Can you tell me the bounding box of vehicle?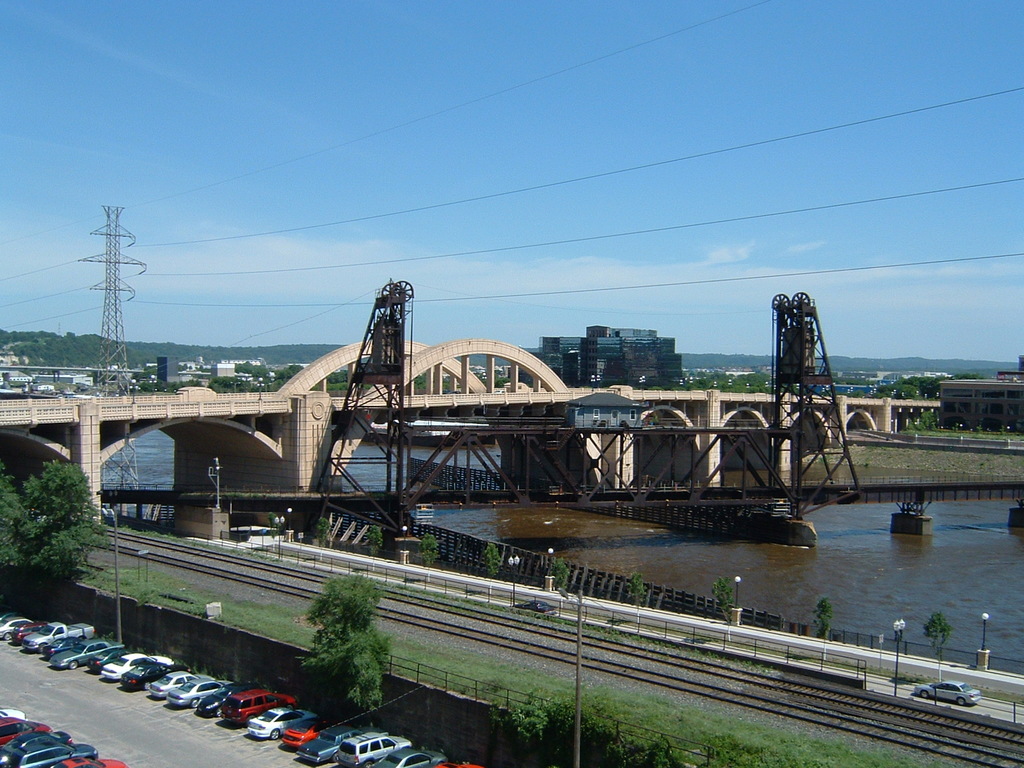
(x1=280, y1=716, x2=323, y2=744).
